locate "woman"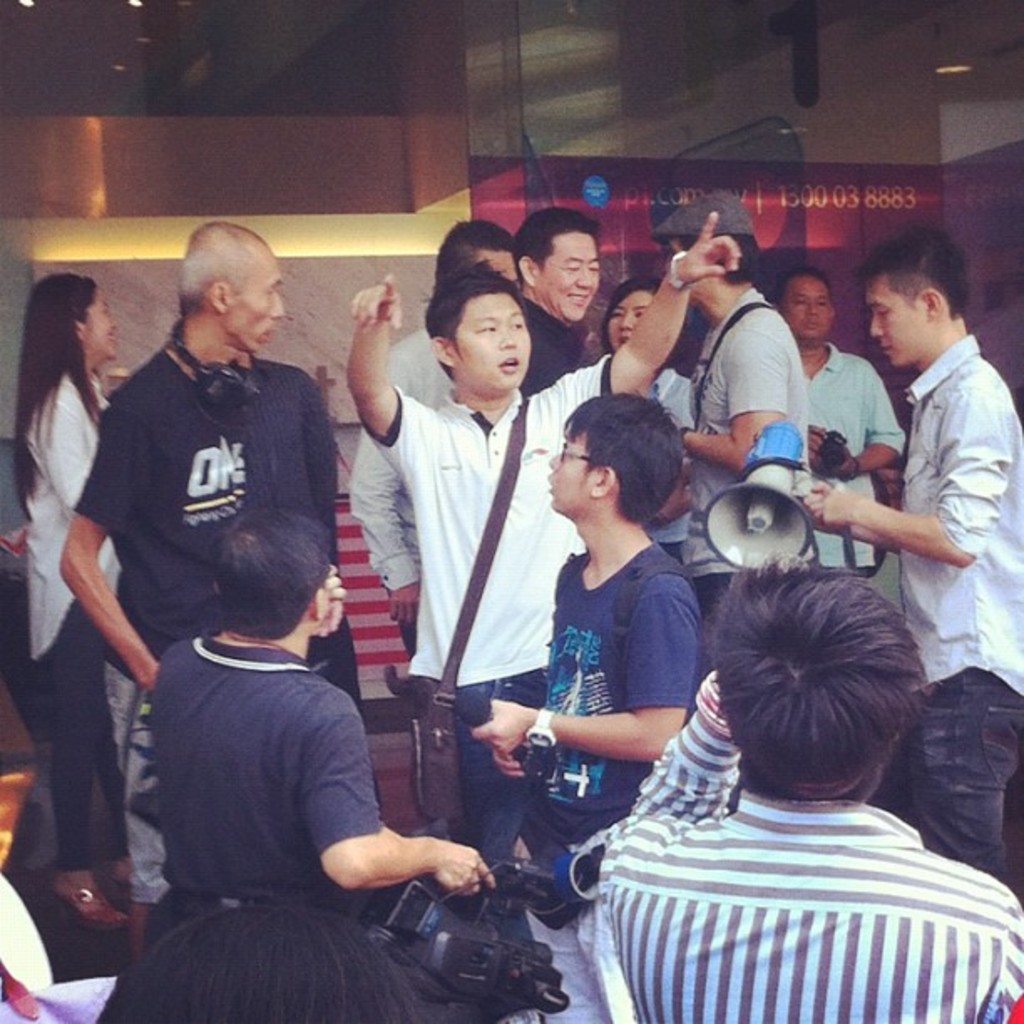
left=15, top=271, right=131, bottom=867
